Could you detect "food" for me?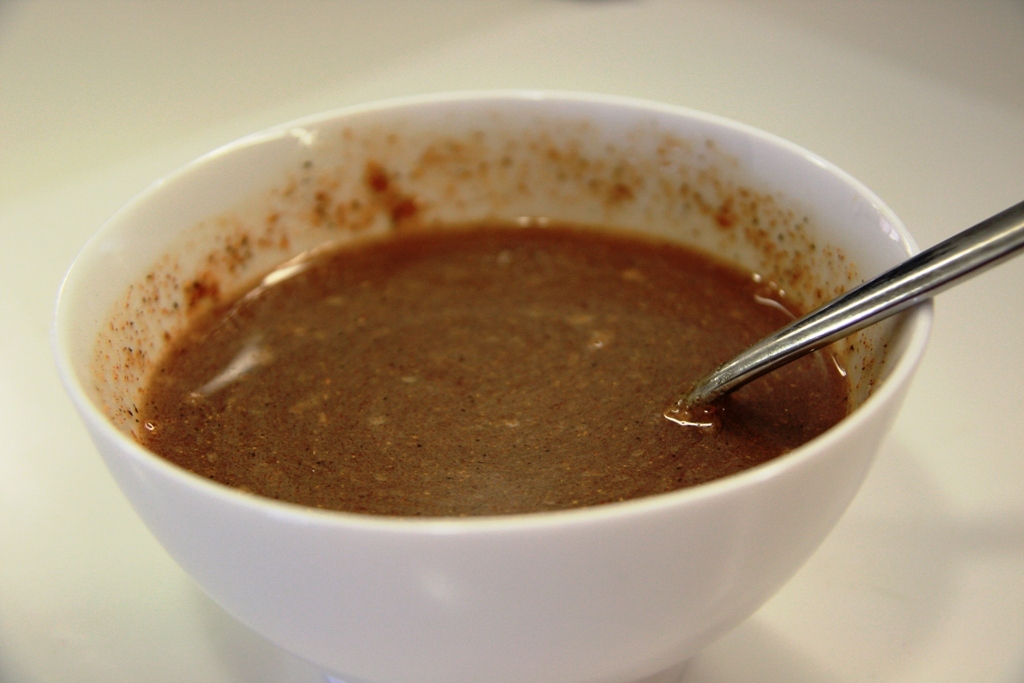
Detection result: locate(57, 108, 955, 556).
